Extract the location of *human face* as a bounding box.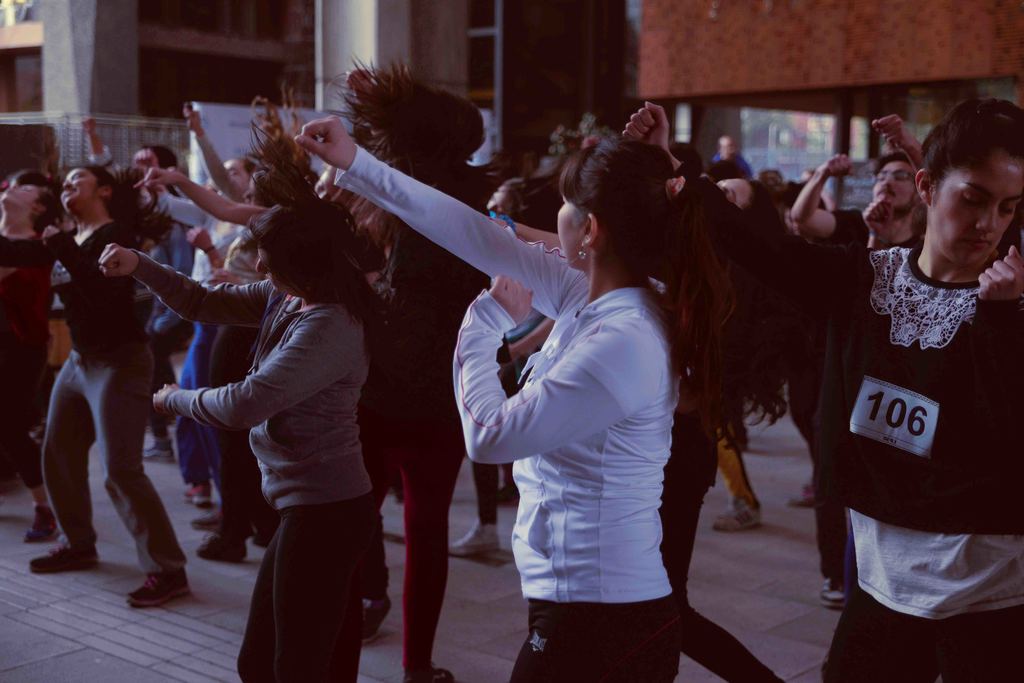
60, 168, 103, 206.
